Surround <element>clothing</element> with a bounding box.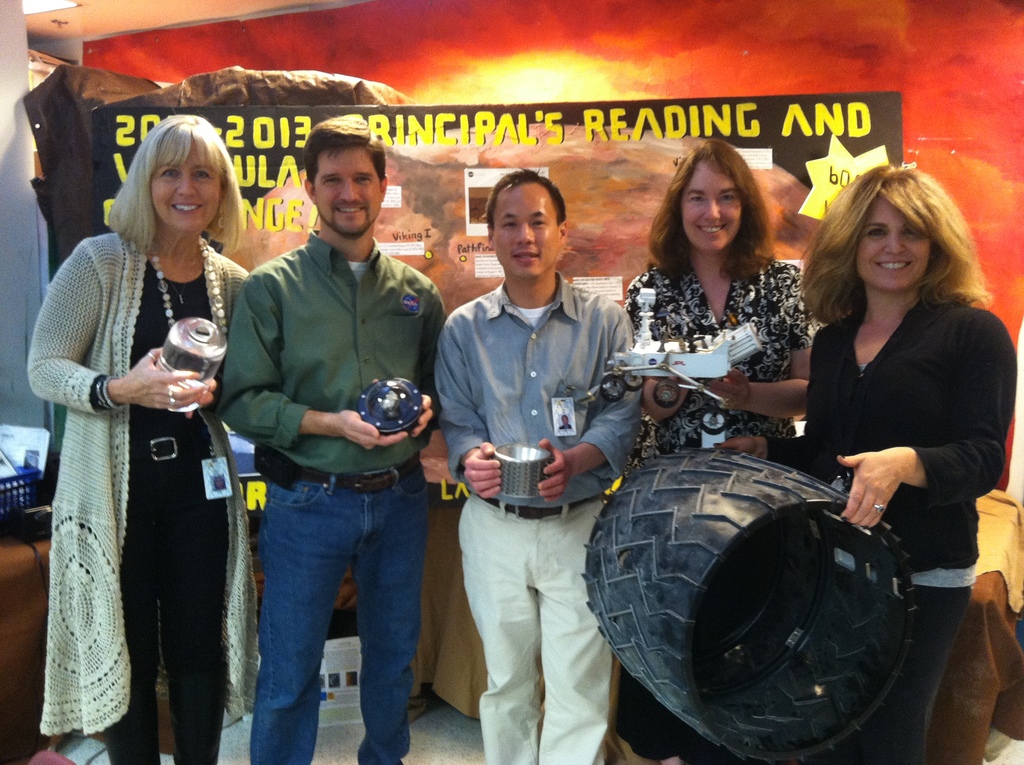
rect(815, 609, 967, 764).
